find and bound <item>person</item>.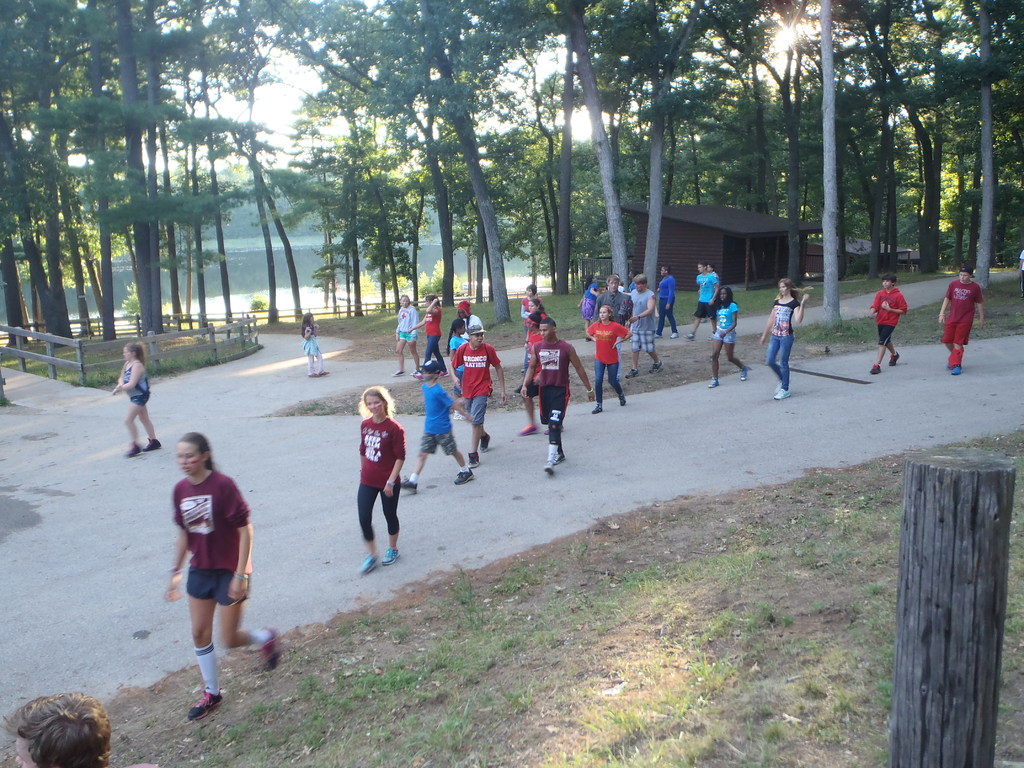
Bound: bbox=(447, 294, 500, 463).
